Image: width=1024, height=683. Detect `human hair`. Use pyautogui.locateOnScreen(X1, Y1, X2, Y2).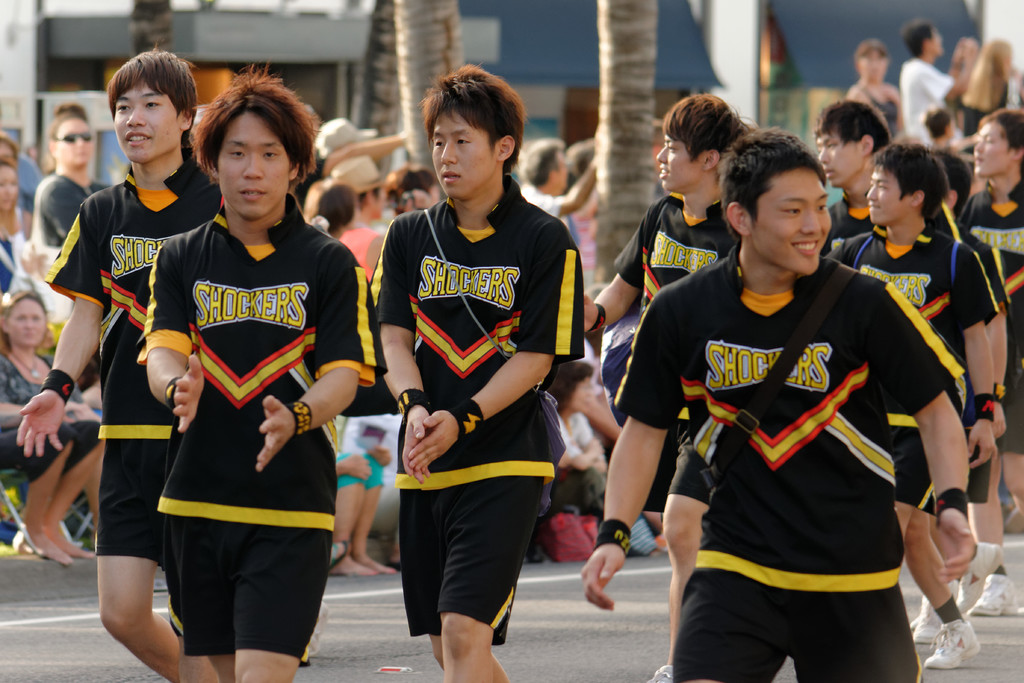
pyautogui.locateOnScreen(381, 163, 436, 218).
